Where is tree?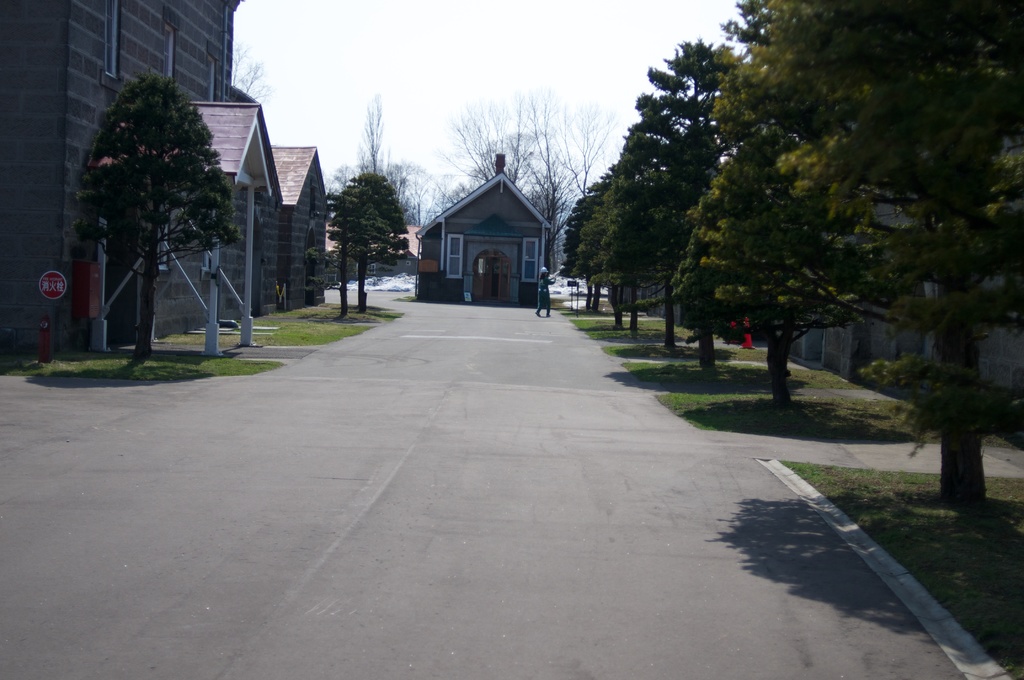
Rect(319, 170, 404, 312).
